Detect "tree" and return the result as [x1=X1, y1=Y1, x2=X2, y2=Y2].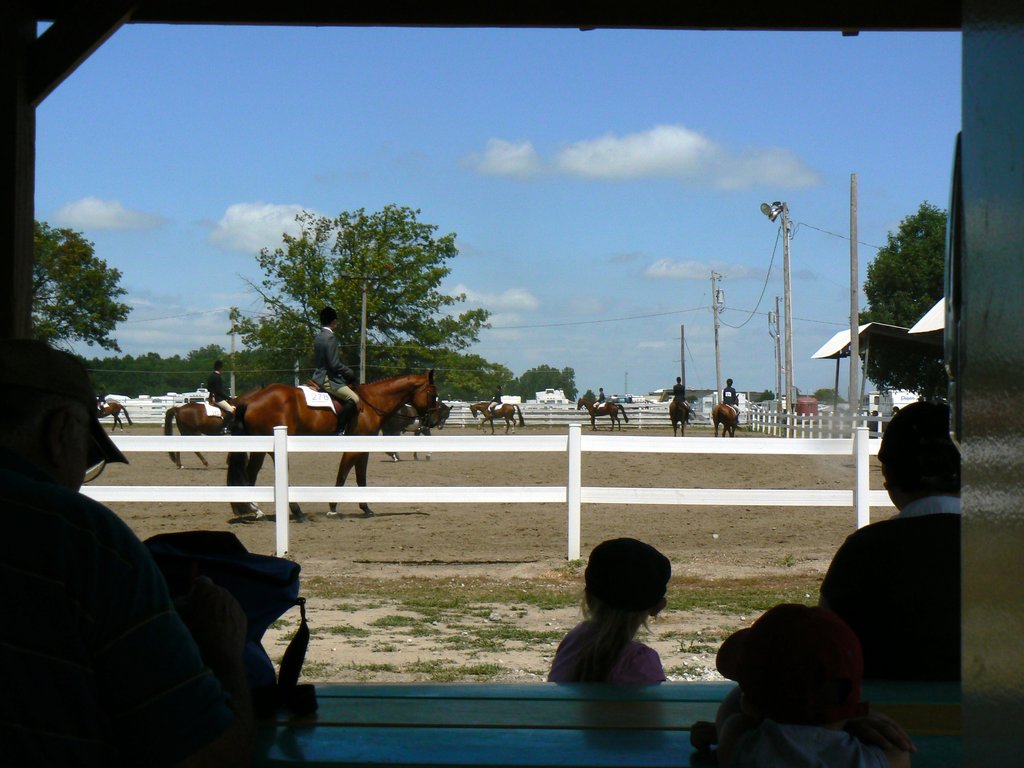
[x1=518, y1=367, x2=582, y2=404].
